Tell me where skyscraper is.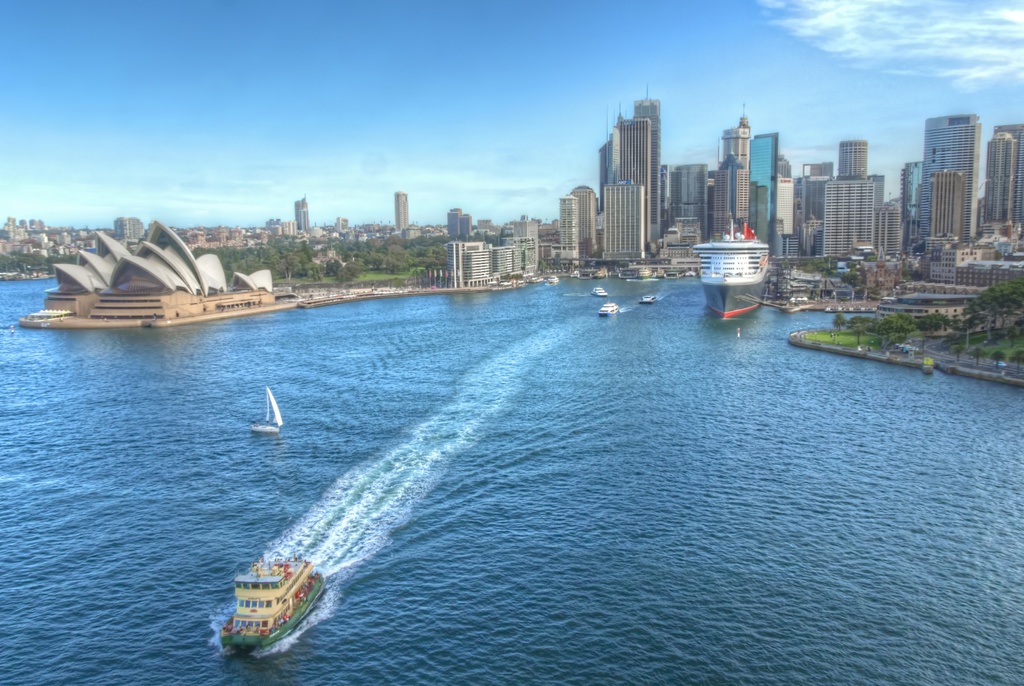
skyscraper is at crop(980, 117, 1023, 245).
